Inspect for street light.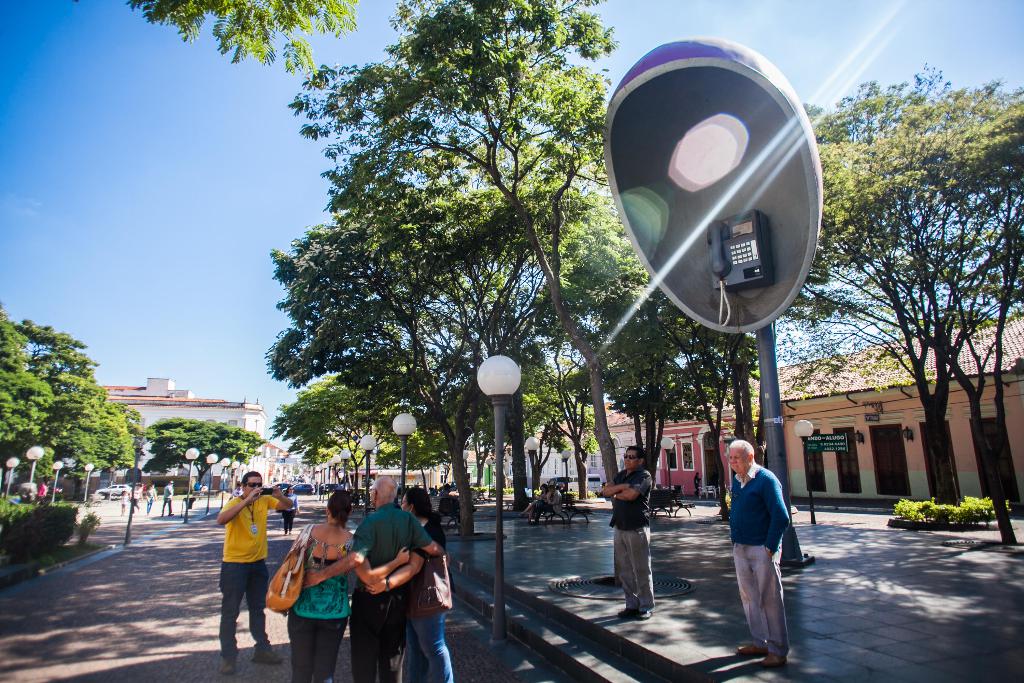
Inspection: bbox=(522, 436, 542, 498).
